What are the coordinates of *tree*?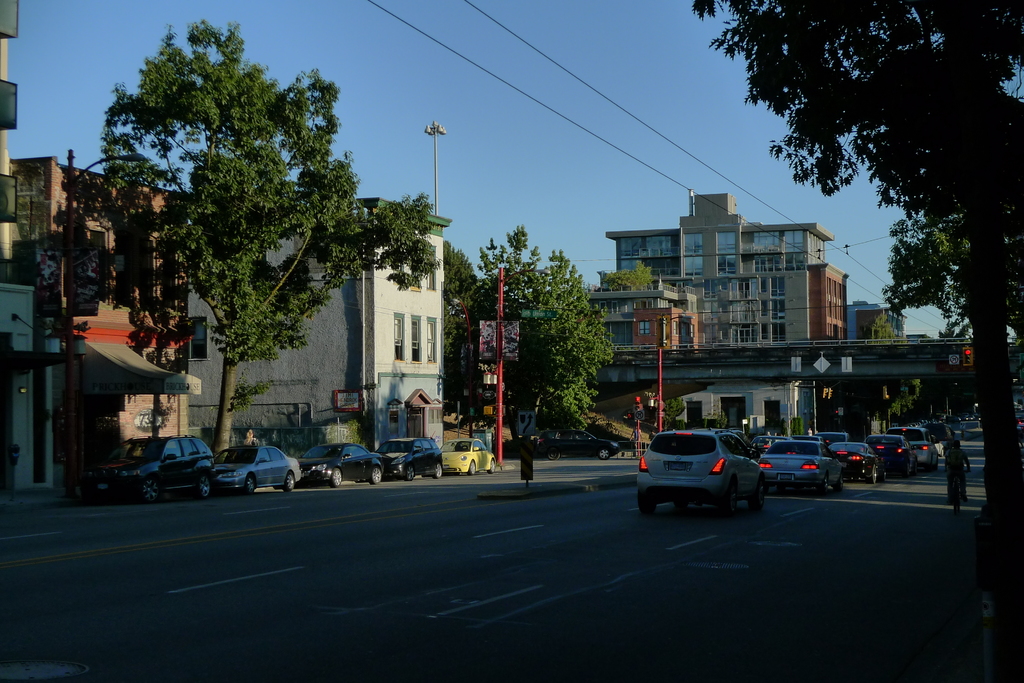
[79, 25, 419, 453].
